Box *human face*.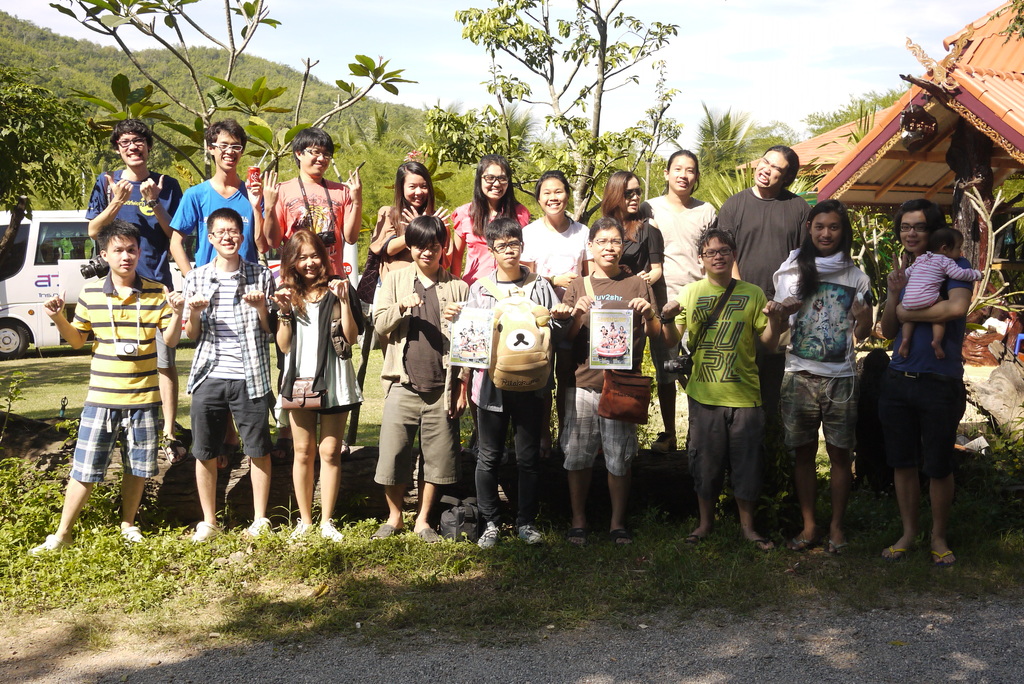
crop(621, 178, 642, 213).
